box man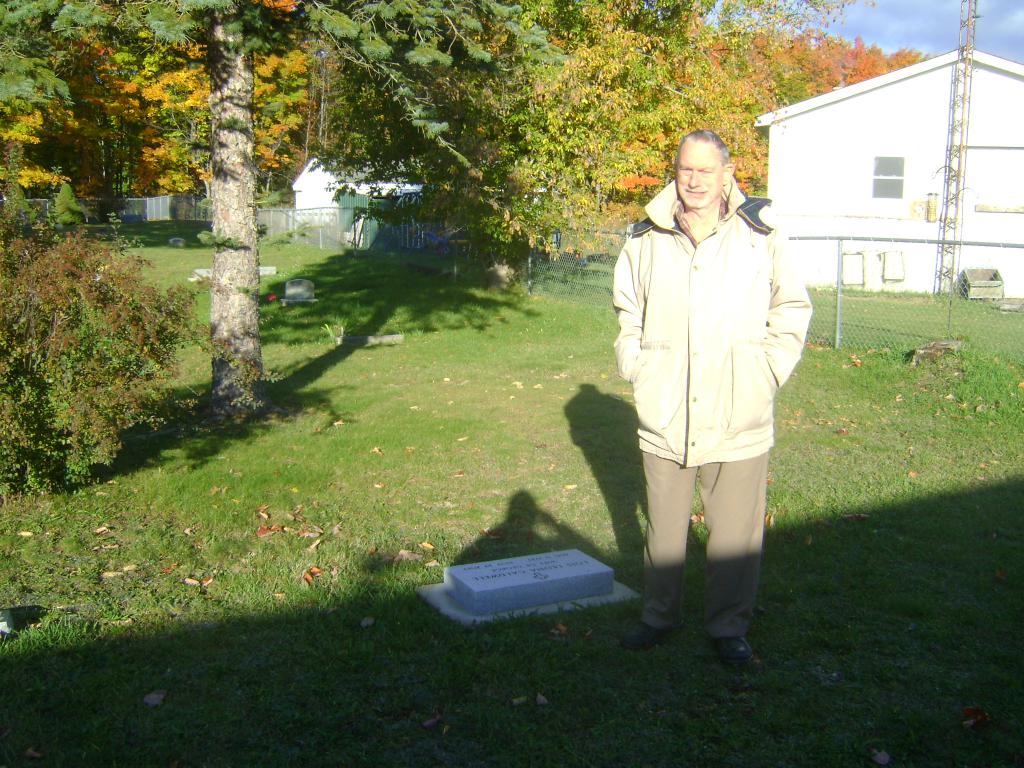
{"left": 607, "top": 113, "right": 817, "bottom": 666}
